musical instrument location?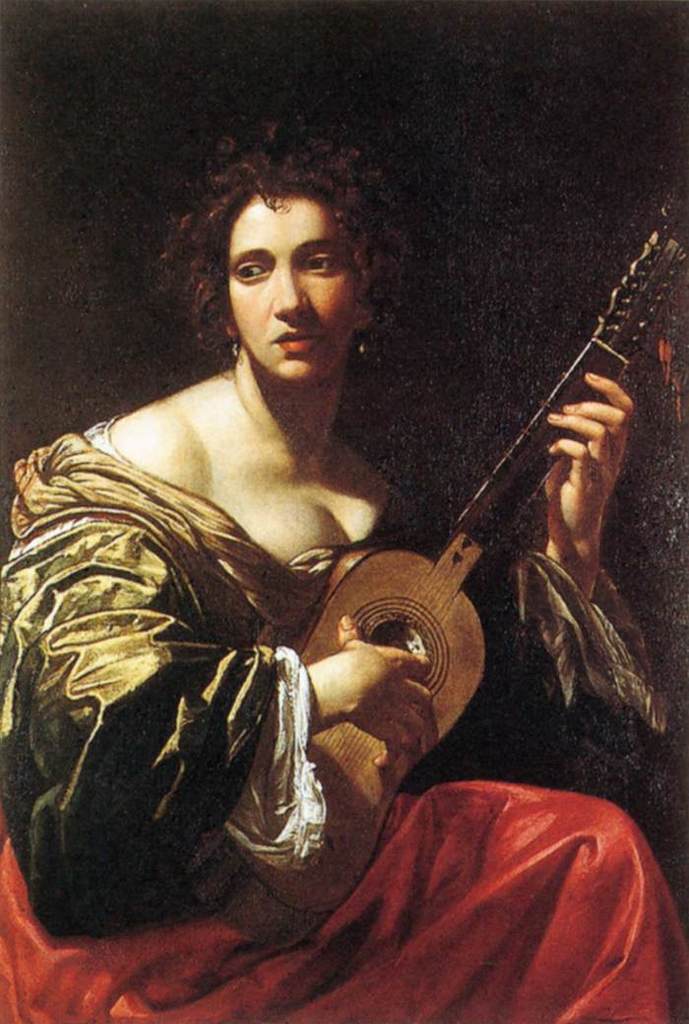
pyautogui.locateOnScreen(170, 188, 688, 964)
